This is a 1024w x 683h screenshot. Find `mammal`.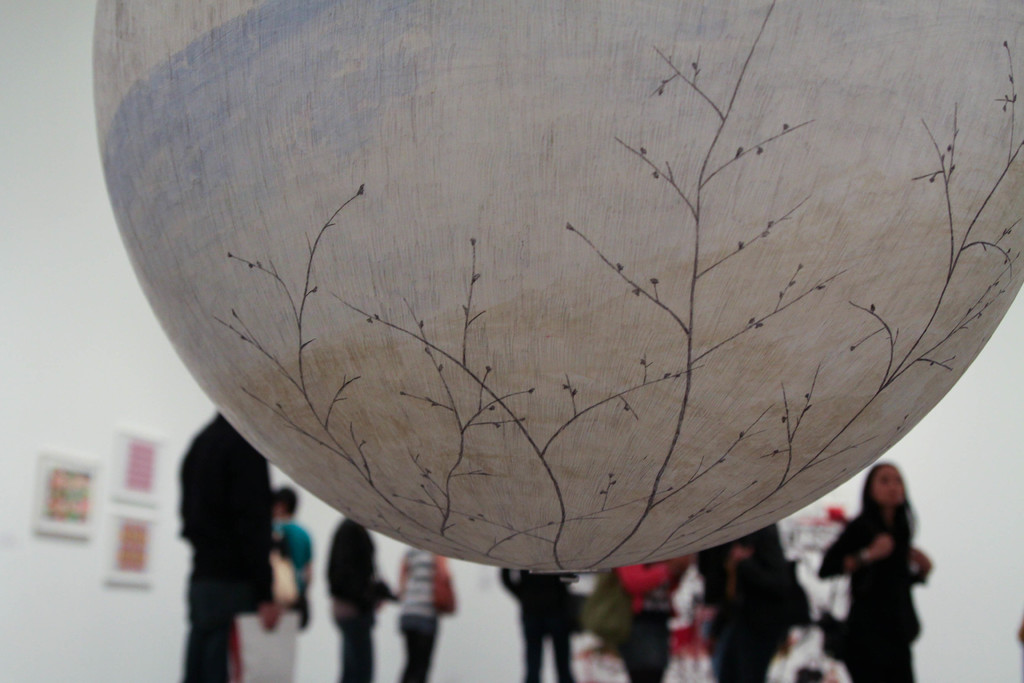
Bounding box: (x1=500, y1=565, x2=583, y2=682).
